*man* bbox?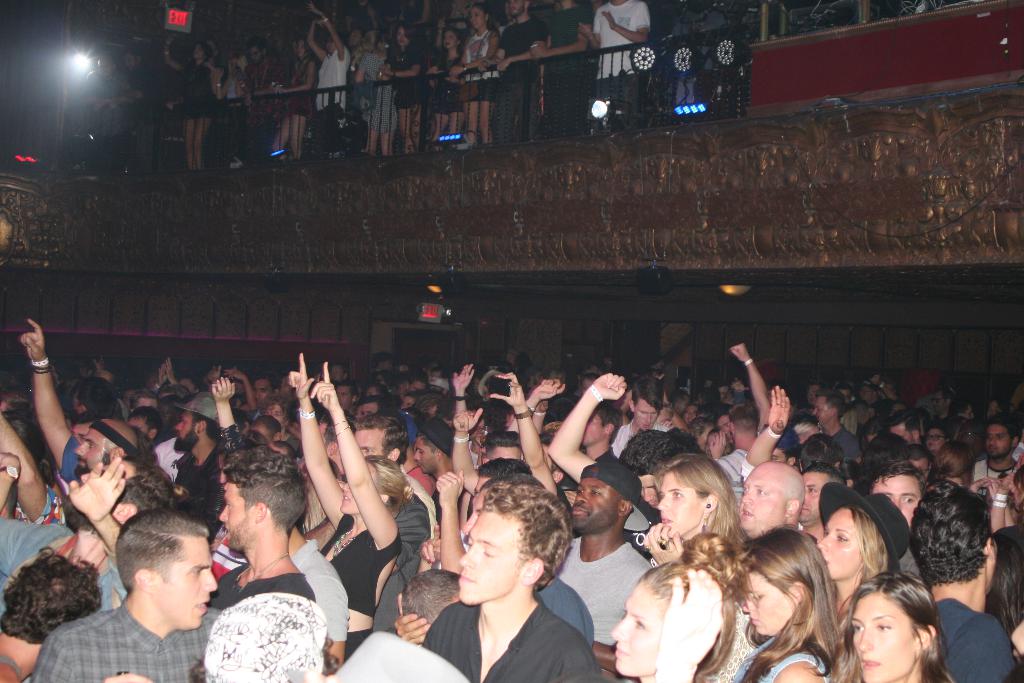
<region>240, 40, 291, 169</region>
